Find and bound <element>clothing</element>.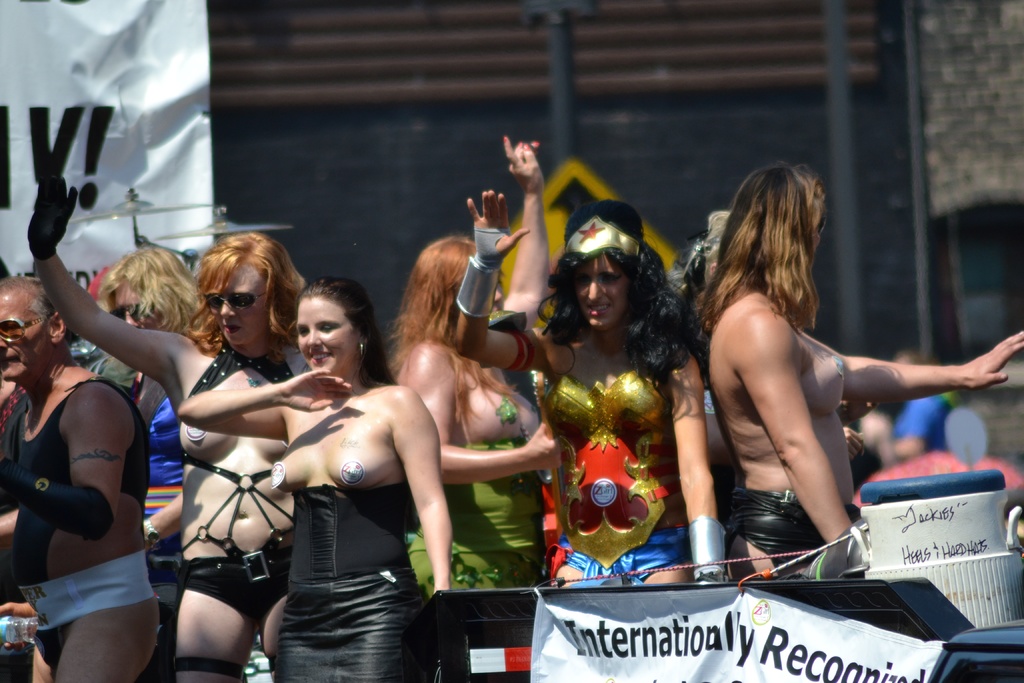
Bound: l=399, t=432, r=559, b=590.
